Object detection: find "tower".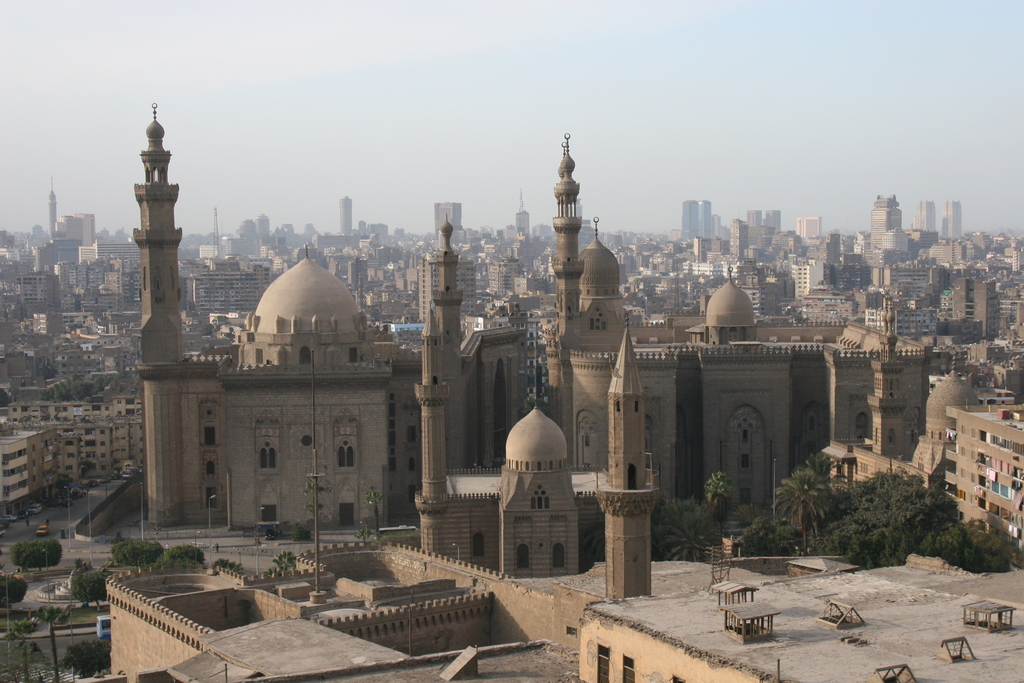
left=688, top=263, right=760, bottom=350.
